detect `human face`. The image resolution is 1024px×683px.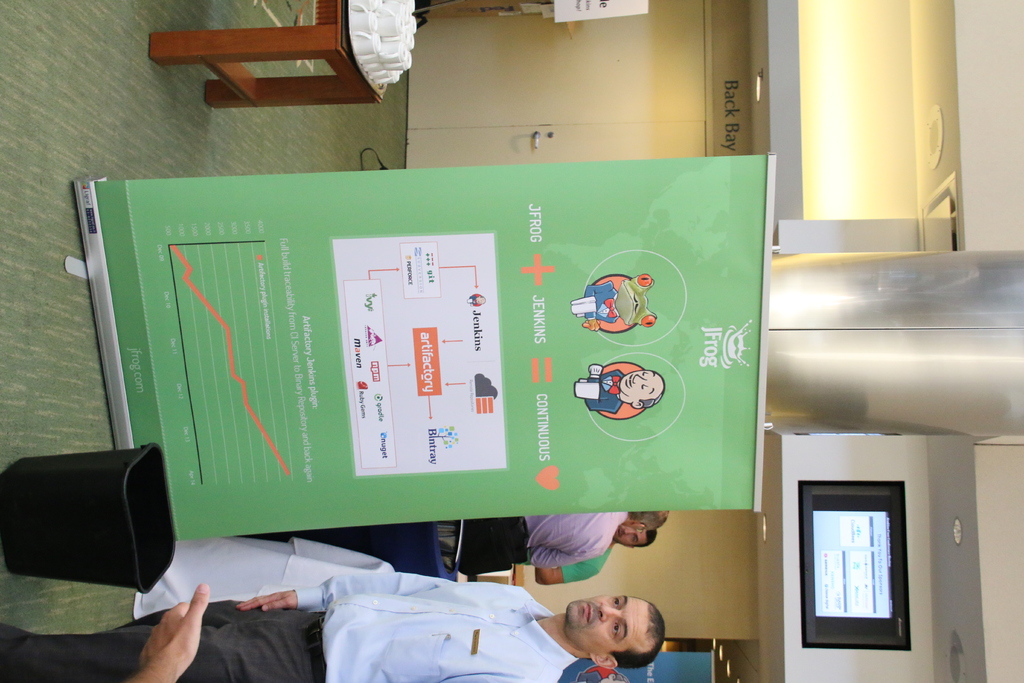
<bbox>616, 530, 646, 548</bbox>.
